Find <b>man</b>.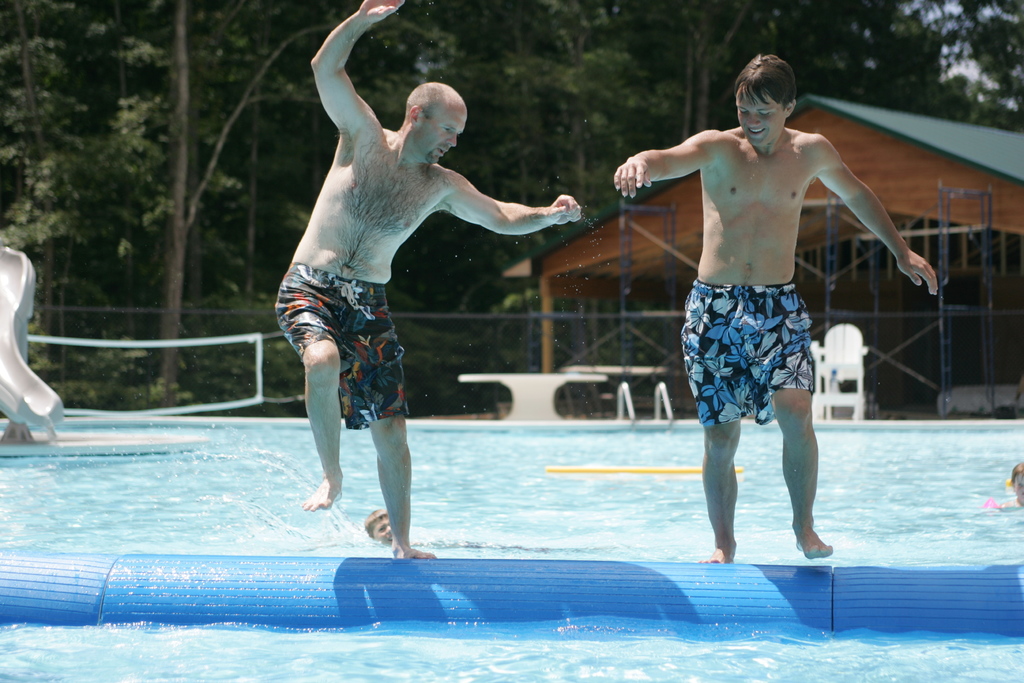
(634,53,908,554).
